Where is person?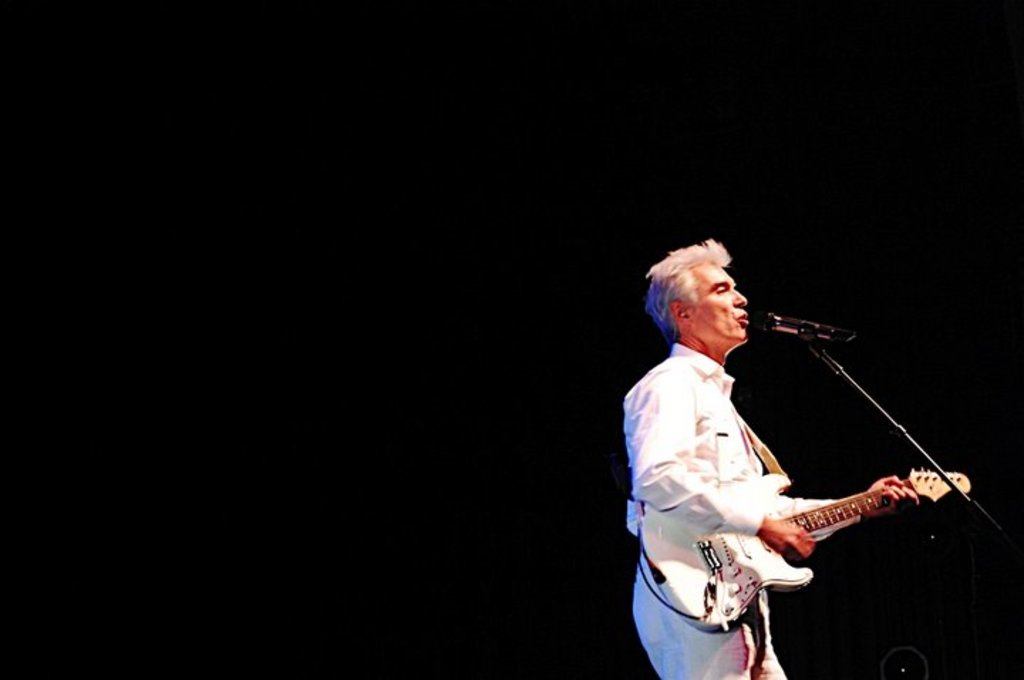
l=633, t=232, r=914, b=630.
